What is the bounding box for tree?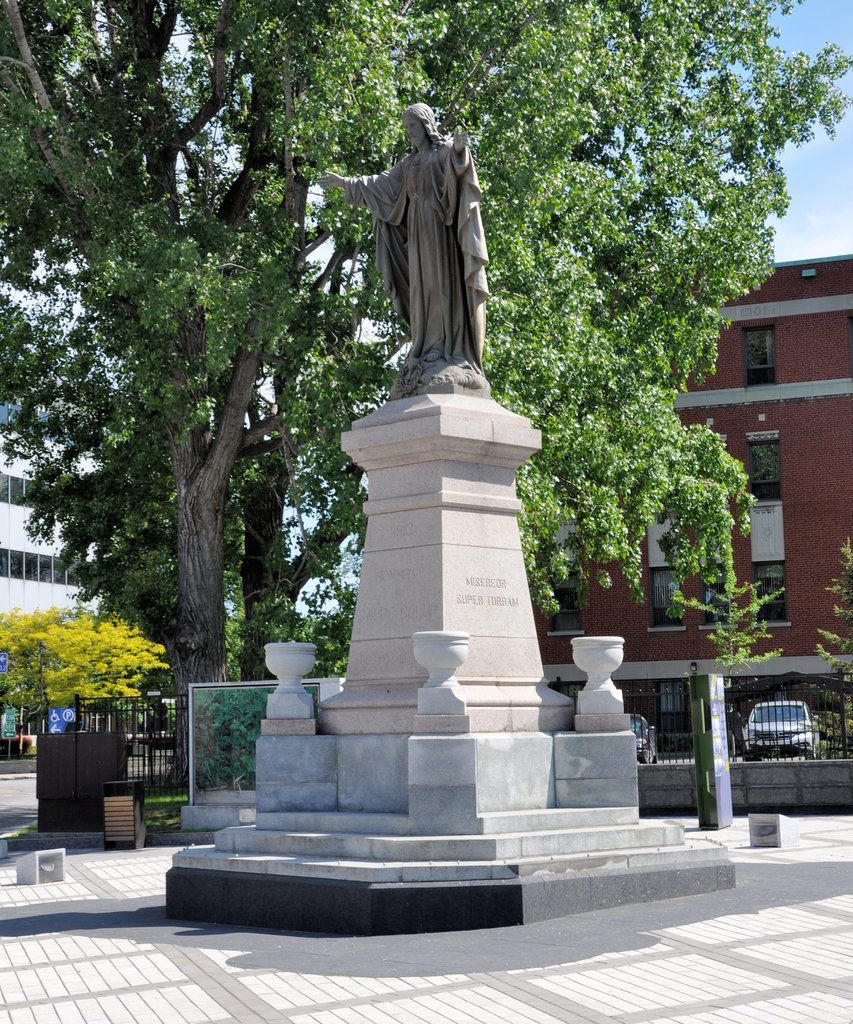
<bbox>0, 587, 153, 730</bbox>.
